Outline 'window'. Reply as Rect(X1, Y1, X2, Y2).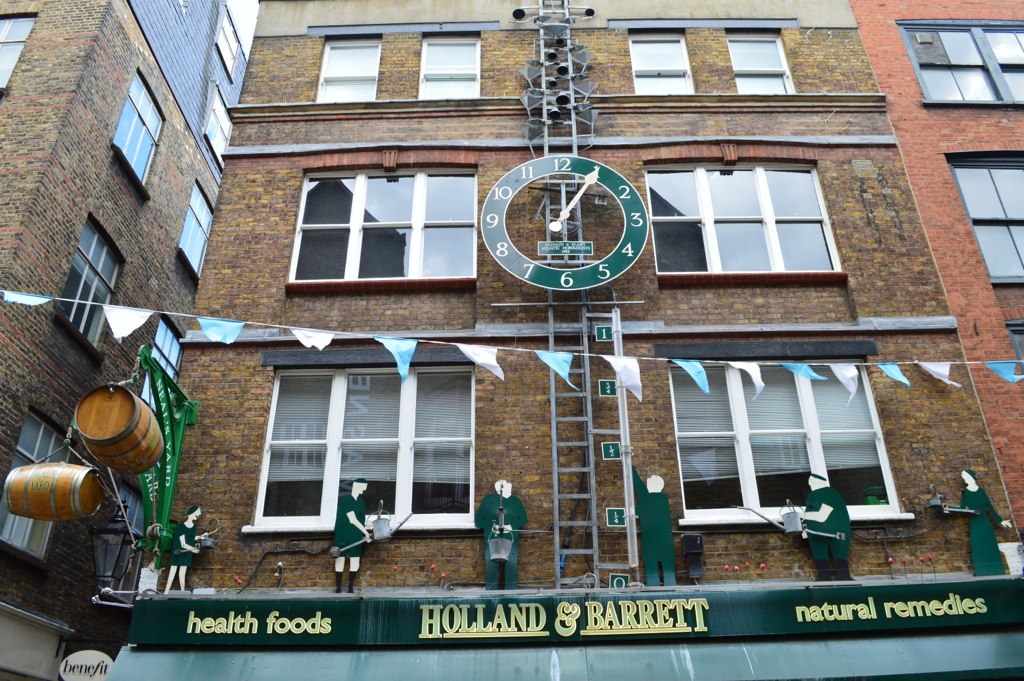
Rect(318, 33, 381, 116).
